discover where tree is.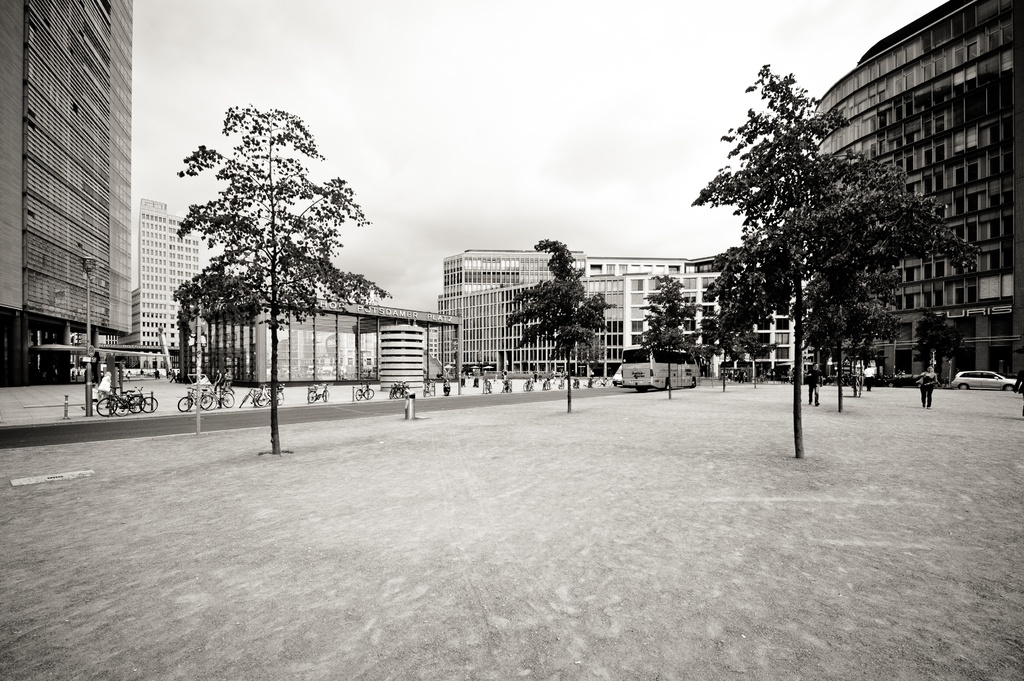
Discovered at Rect(166, 97, 385, 461).
